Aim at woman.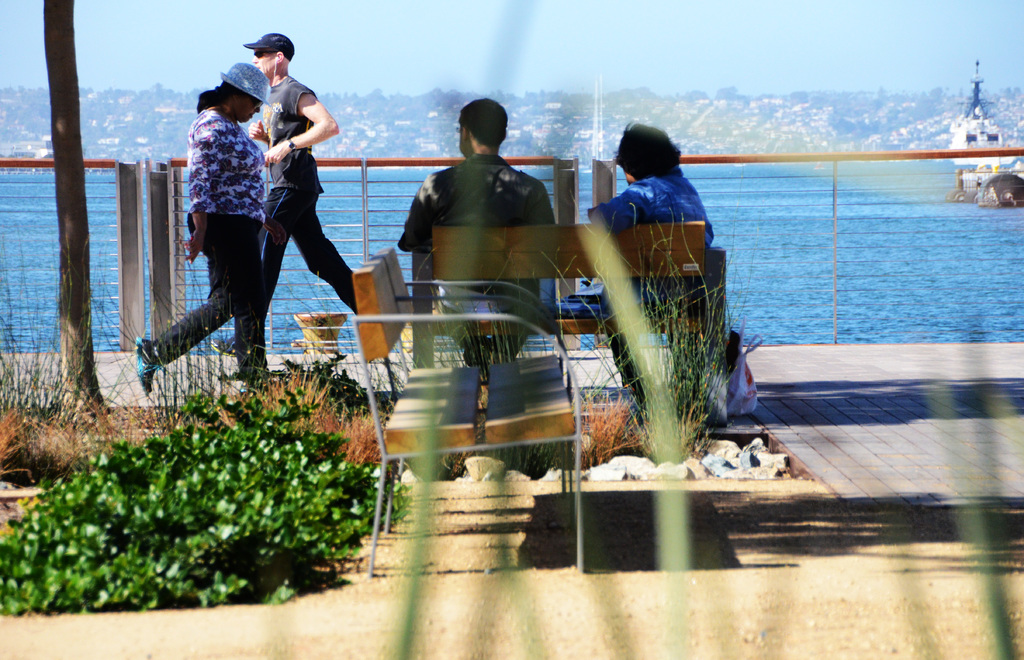
Aimed at [left=169, top=47, right=285, bottom=399].
